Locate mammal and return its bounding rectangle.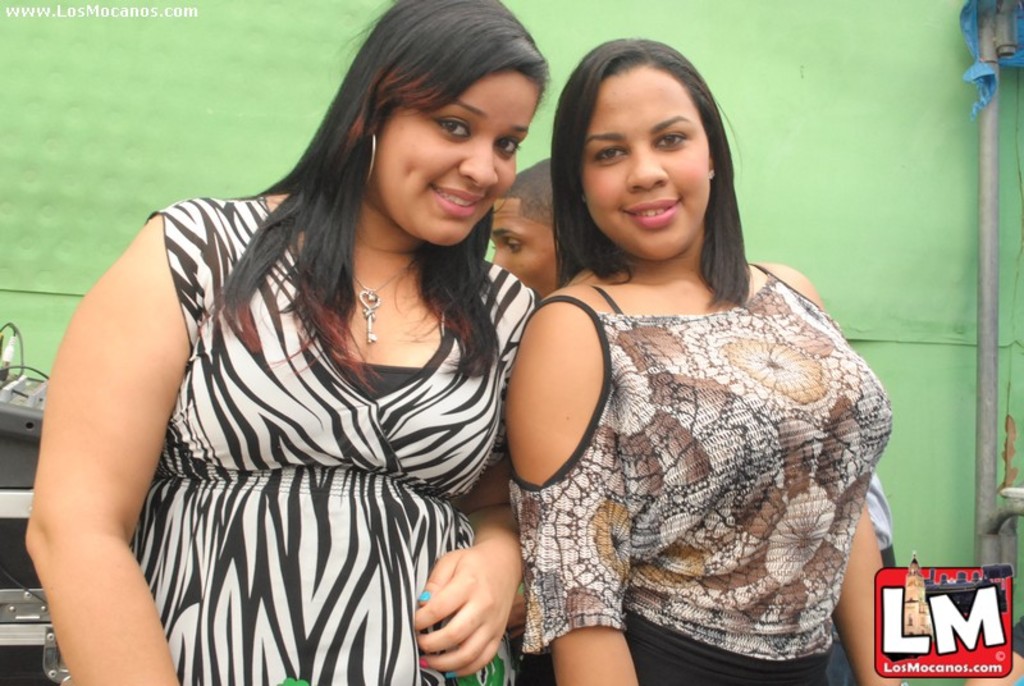
left=488, top=148, right=589, bottom=289.
